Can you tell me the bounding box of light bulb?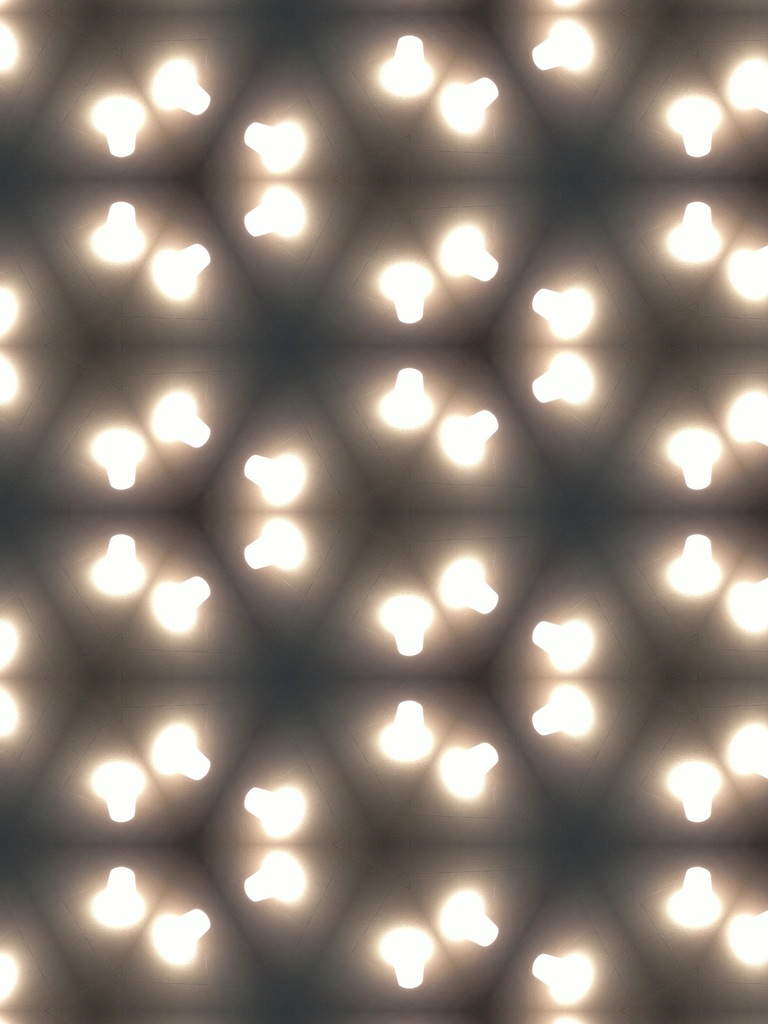
detection(732, 719, 767, 777).
